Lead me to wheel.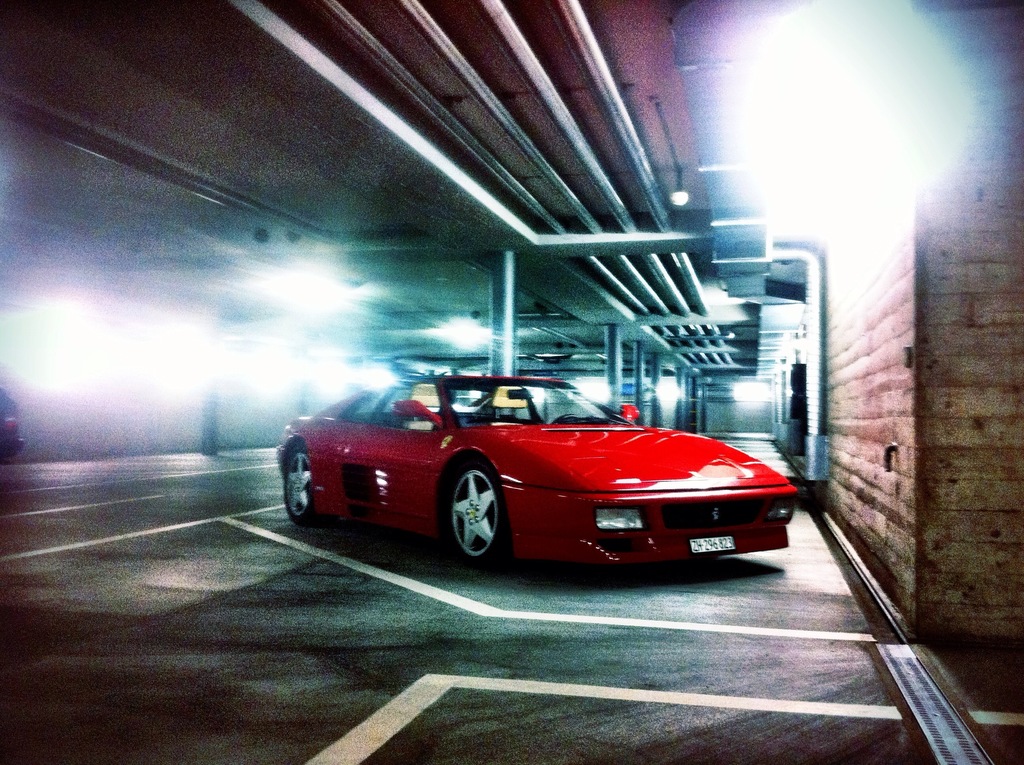
Lead to crop(441, 467, 507, 570).
